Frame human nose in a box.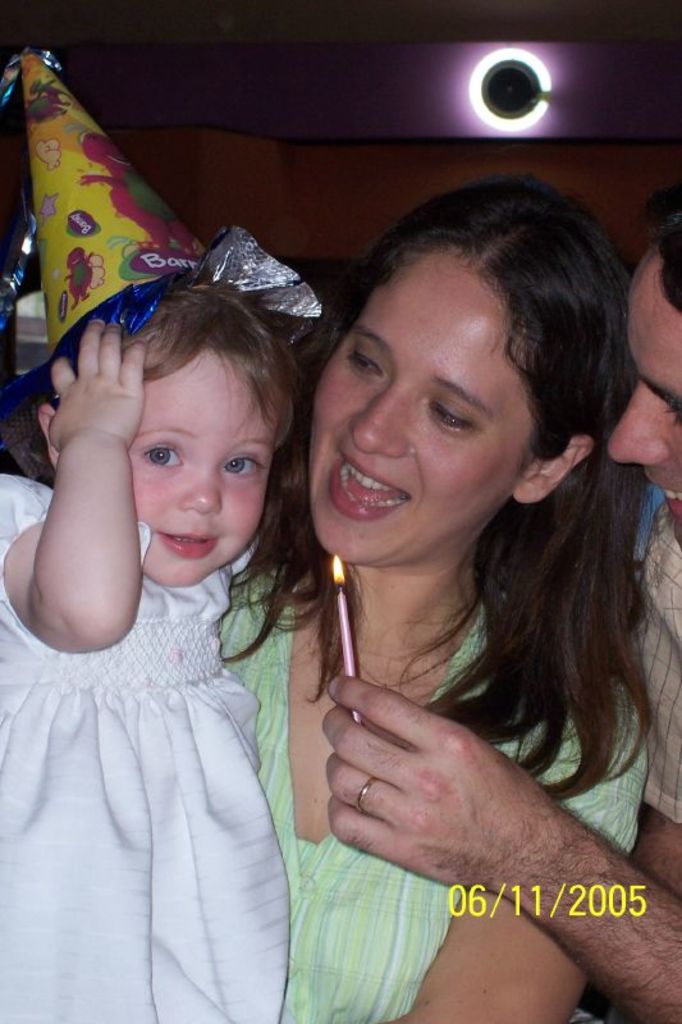
604/383/667/466.
